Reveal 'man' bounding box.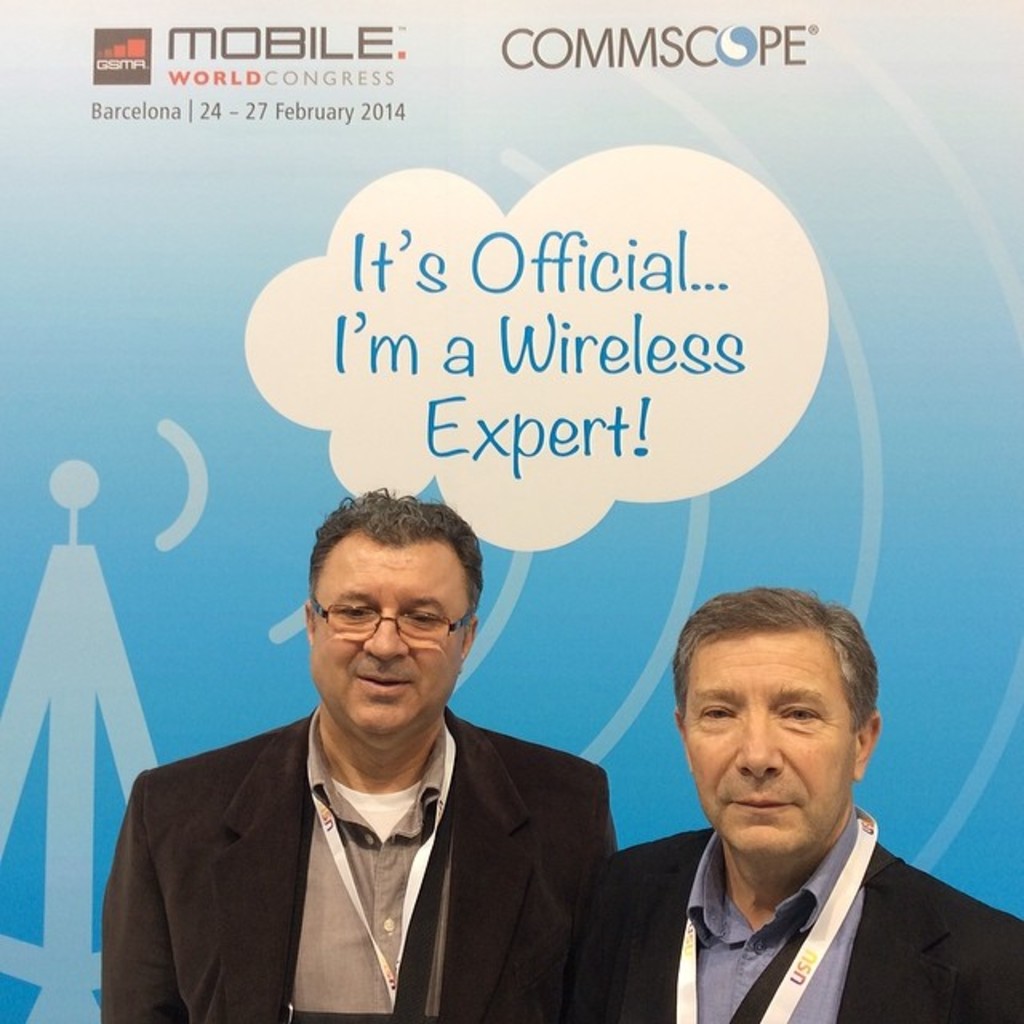
Revealed: x1=574 y1=581 x2=1022 y2=1022.
